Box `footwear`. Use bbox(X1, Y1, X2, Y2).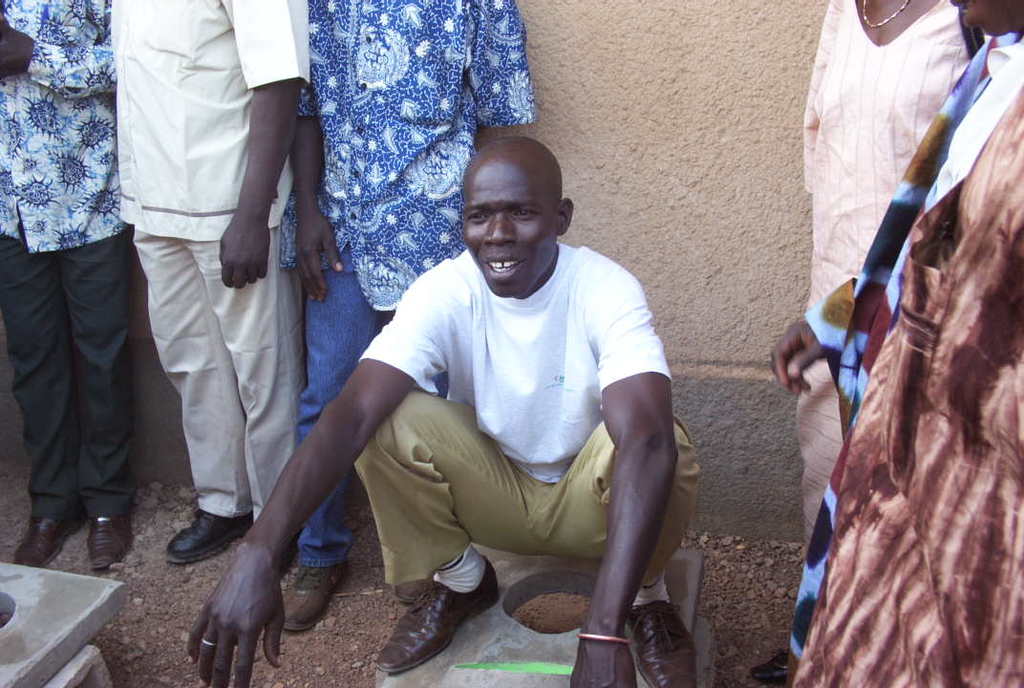
bbox(12, 515, 83, 567).
